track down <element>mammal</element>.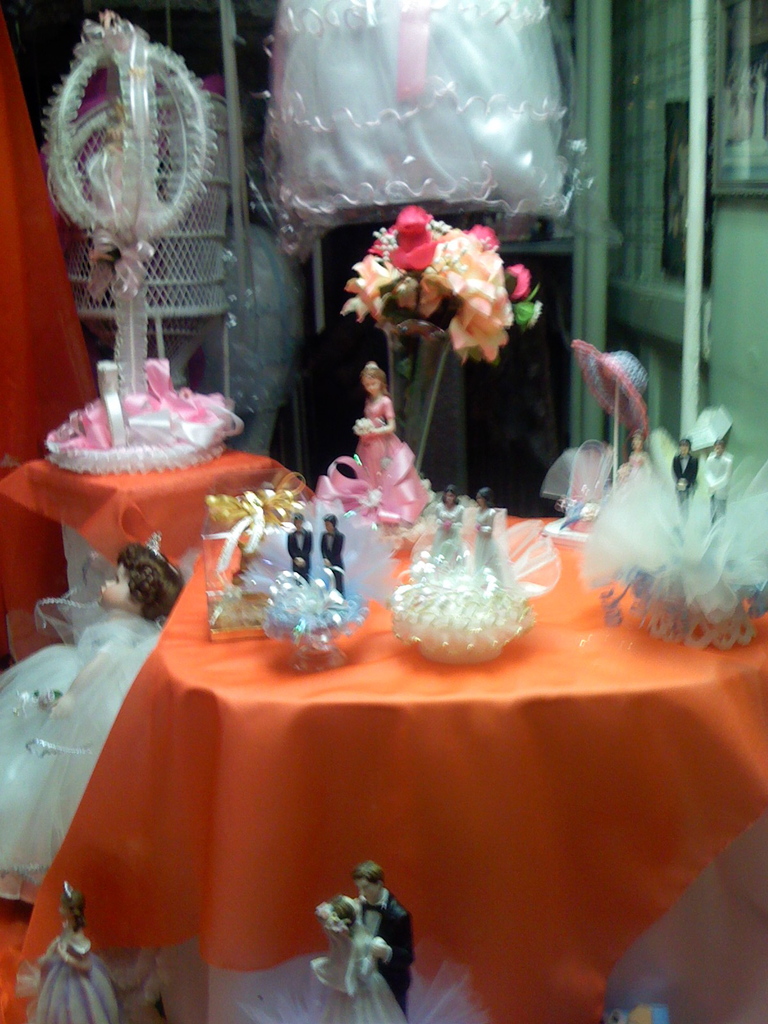
Tracked to x1=289 y1=509 x2=314 y2=586.
